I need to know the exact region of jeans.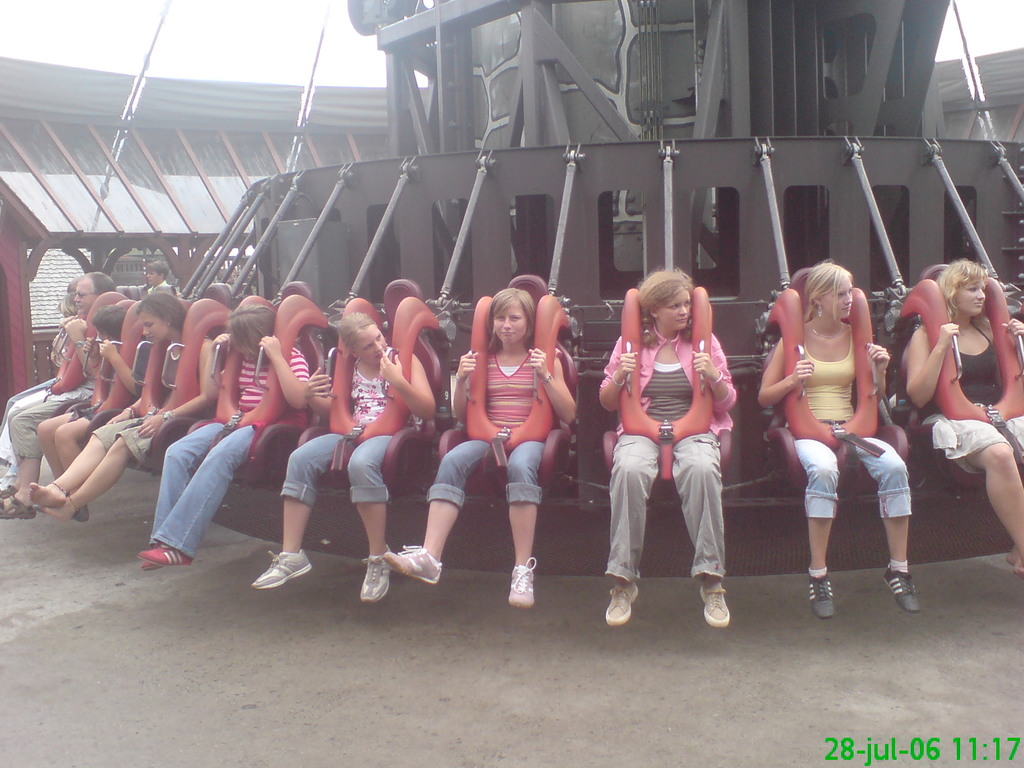
Region: l=799, t=439, r=915, b=518.
